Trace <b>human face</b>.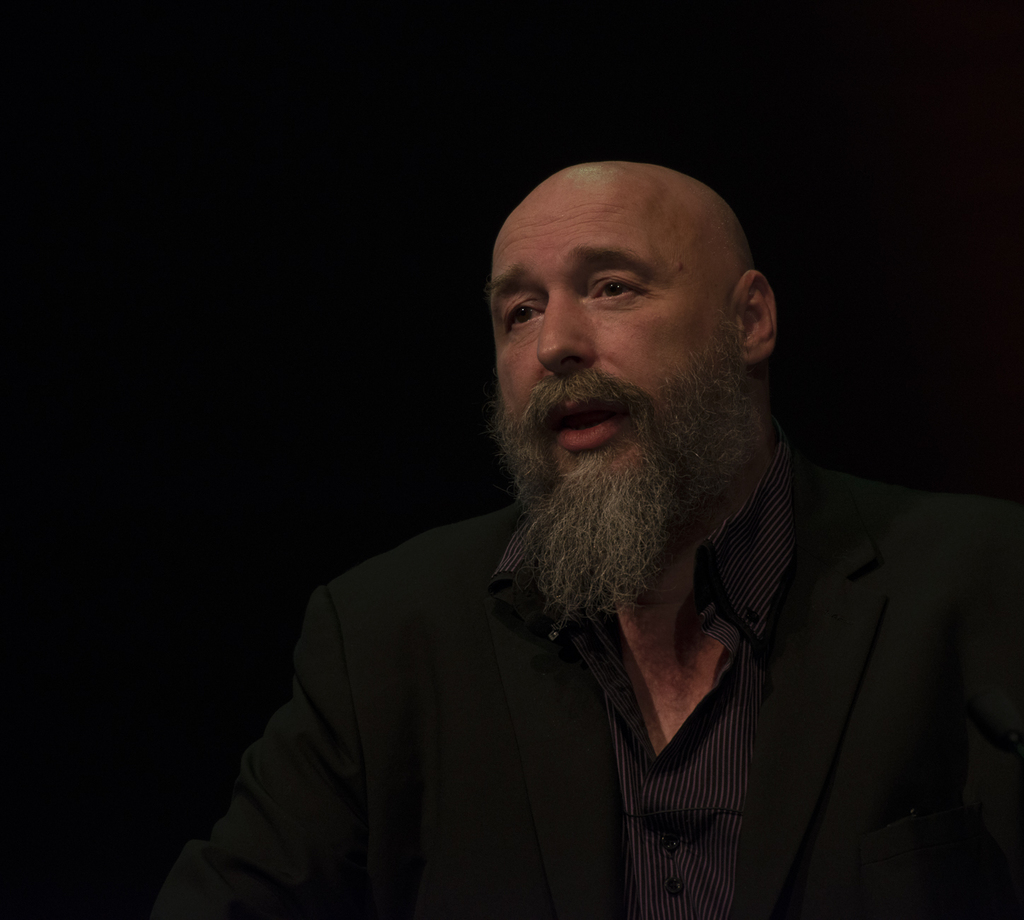
Traced to <box>480,163,752,628</box>.
